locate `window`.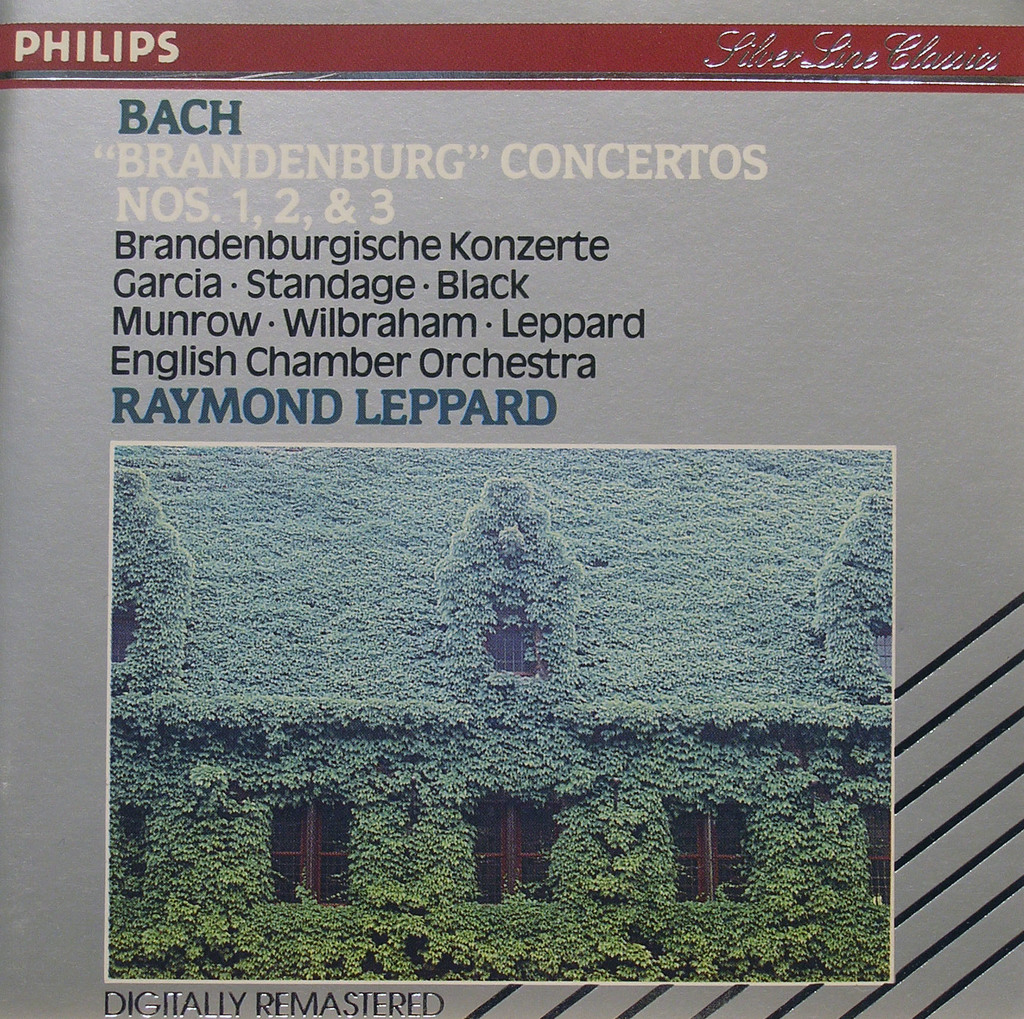
Bounding box: 468 790 560 902.
